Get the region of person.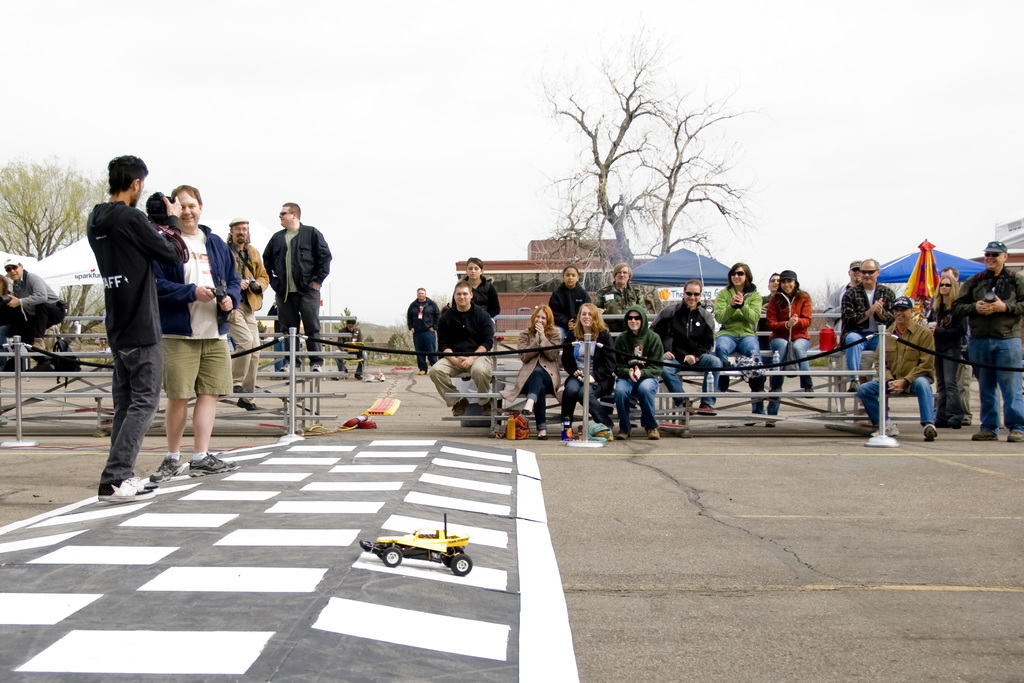
842,260,900,393.
